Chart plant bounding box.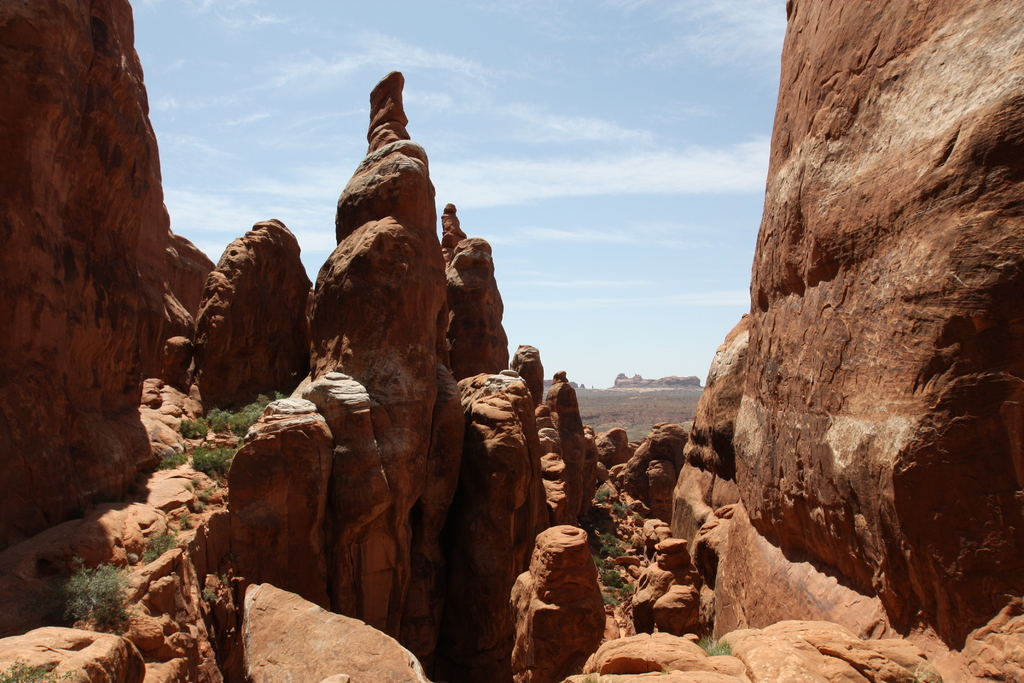
Charted: bbox(589, 527, 627, 547).
